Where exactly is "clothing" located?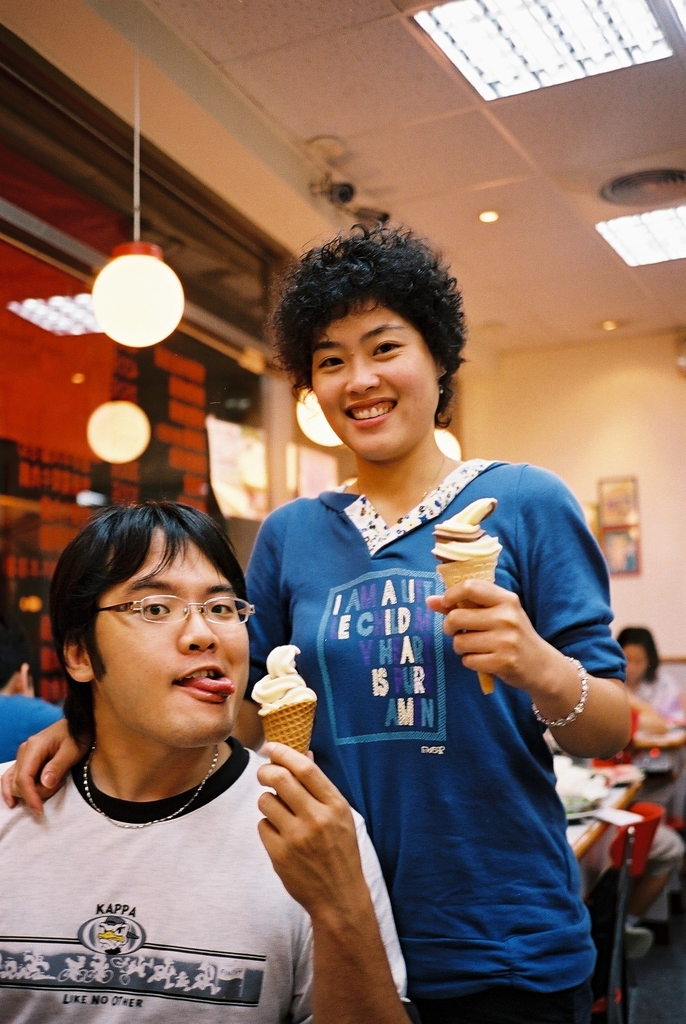
Its bounding box is (0,739,406,1023).
